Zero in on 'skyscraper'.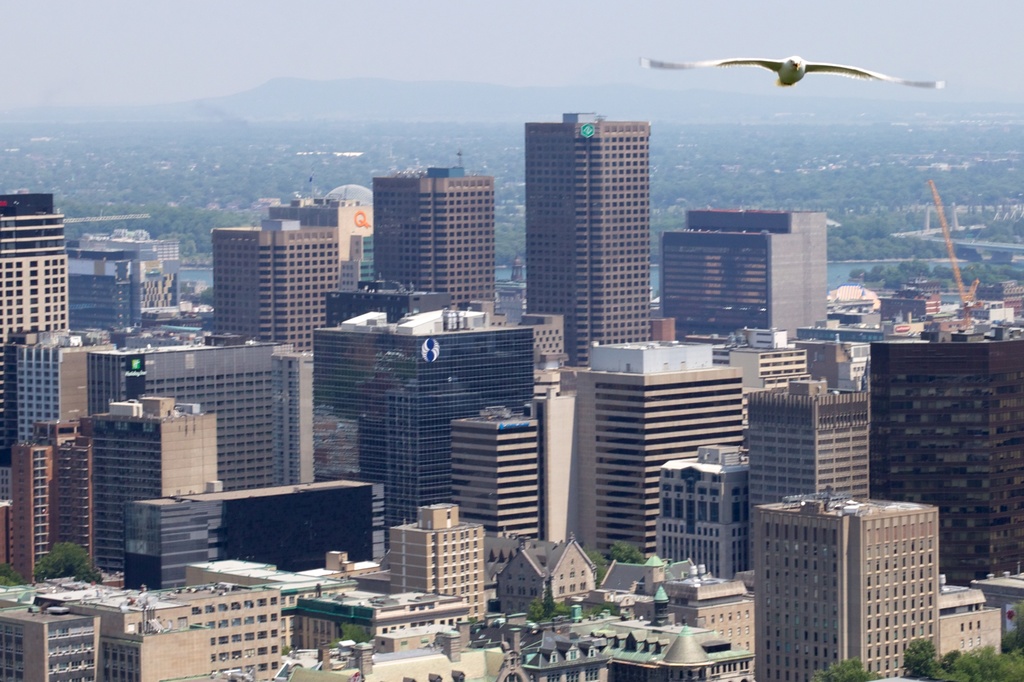
Zeroed in: <region>721, 327, 819, 378</region>.
